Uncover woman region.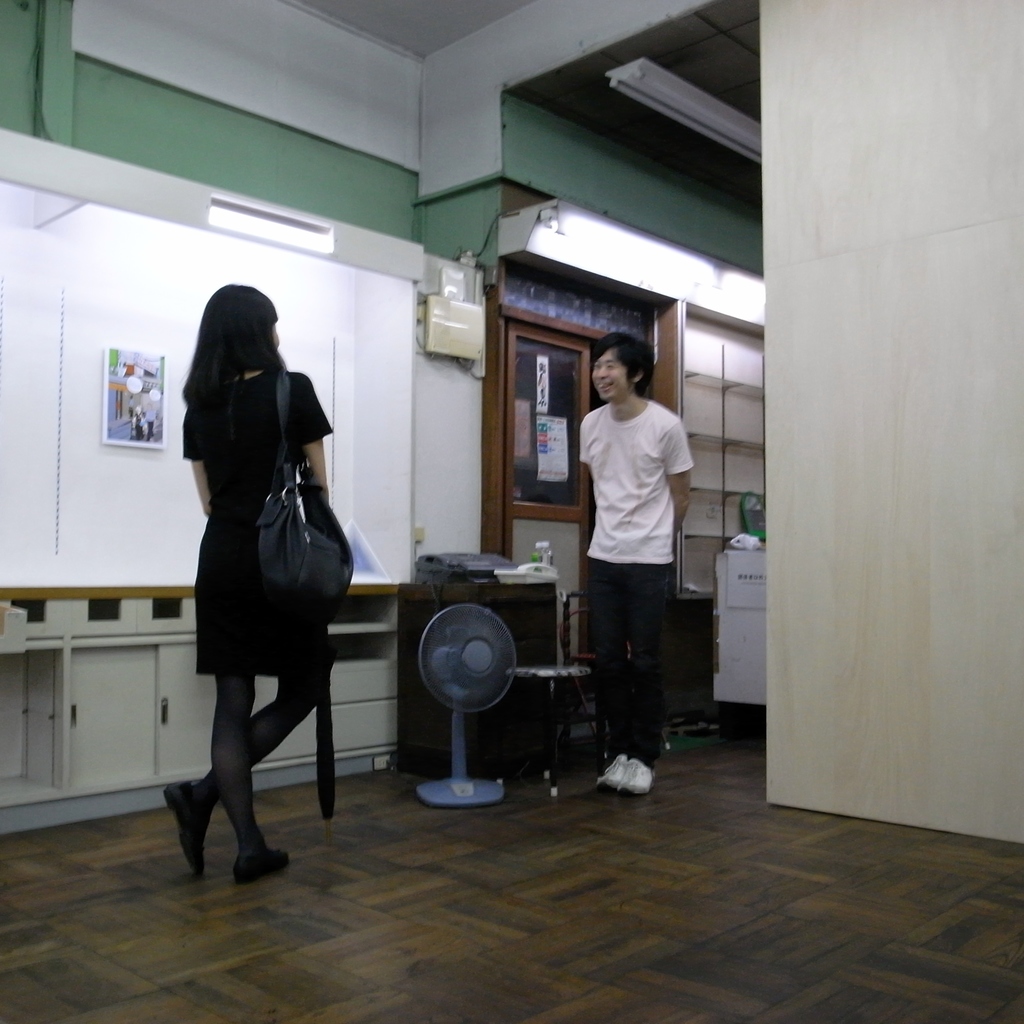
Uncovered: (x1=161, y1=280, x2=371, y2=868).
